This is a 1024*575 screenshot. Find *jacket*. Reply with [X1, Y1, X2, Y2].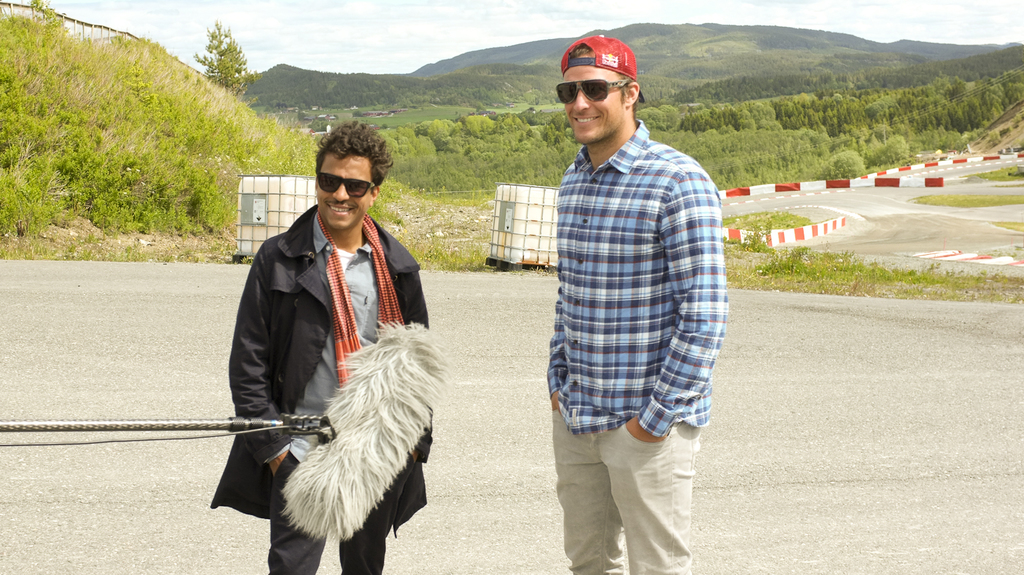
[202, 160, 450, 536].
